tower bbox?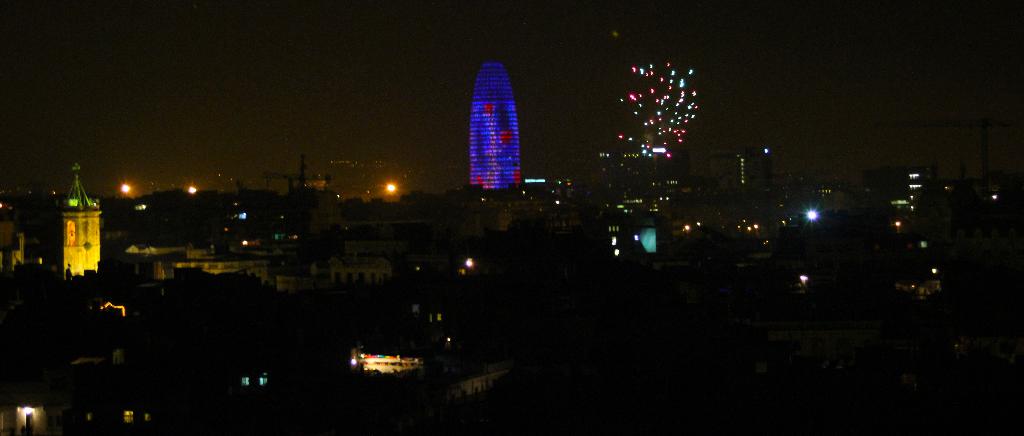
<box>465,59,527,200</box>
